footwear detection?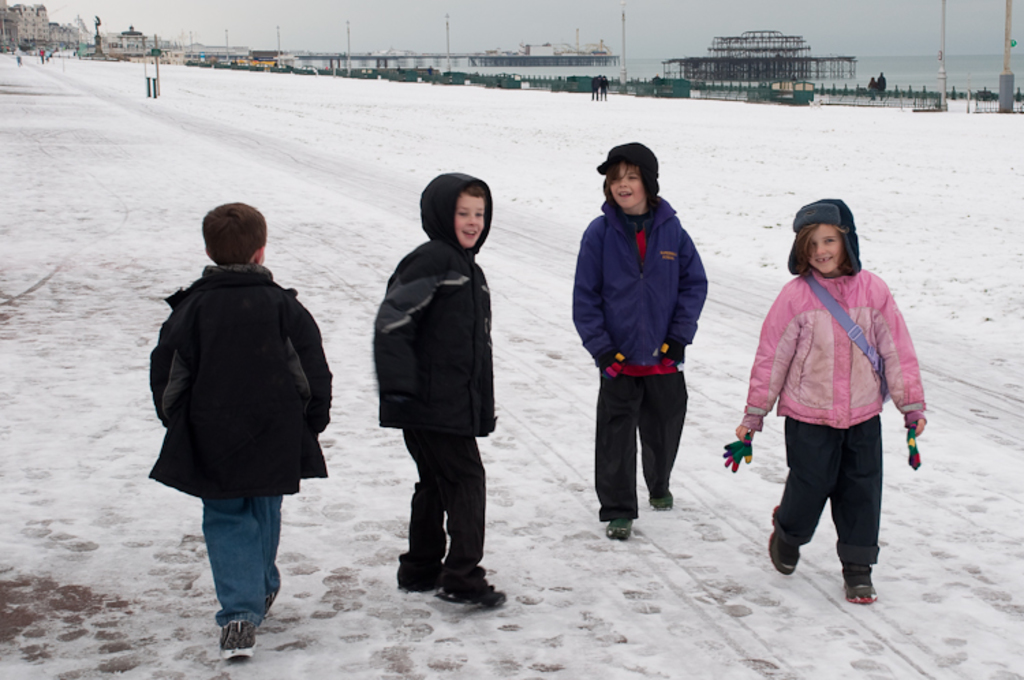
rect(218, 619, 258, 657)
